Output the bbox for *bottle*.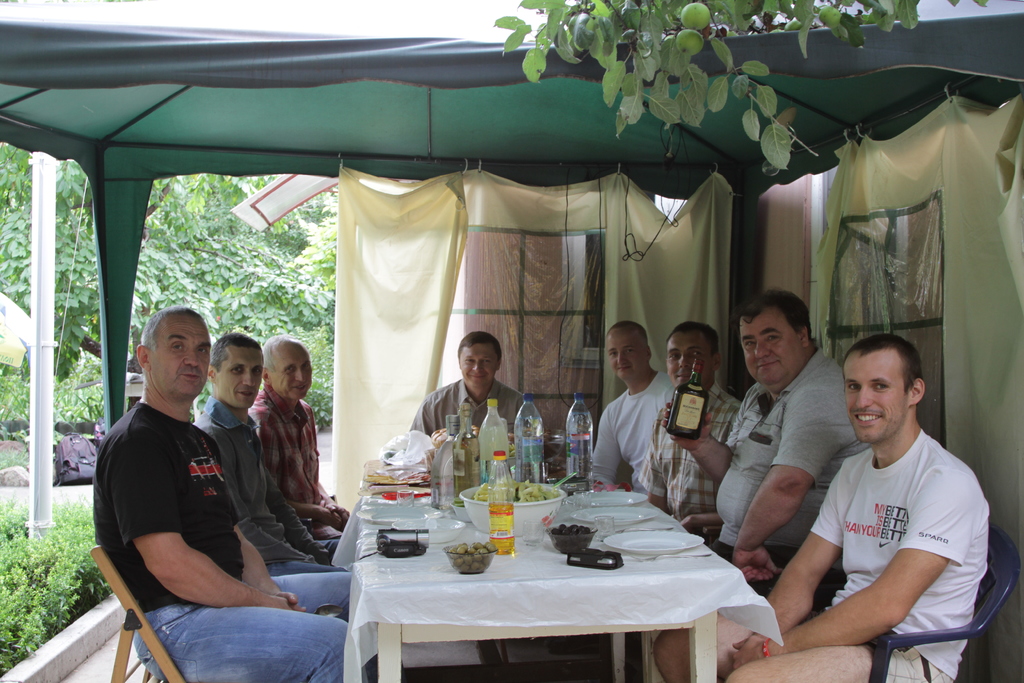
(565,394,593,481).
